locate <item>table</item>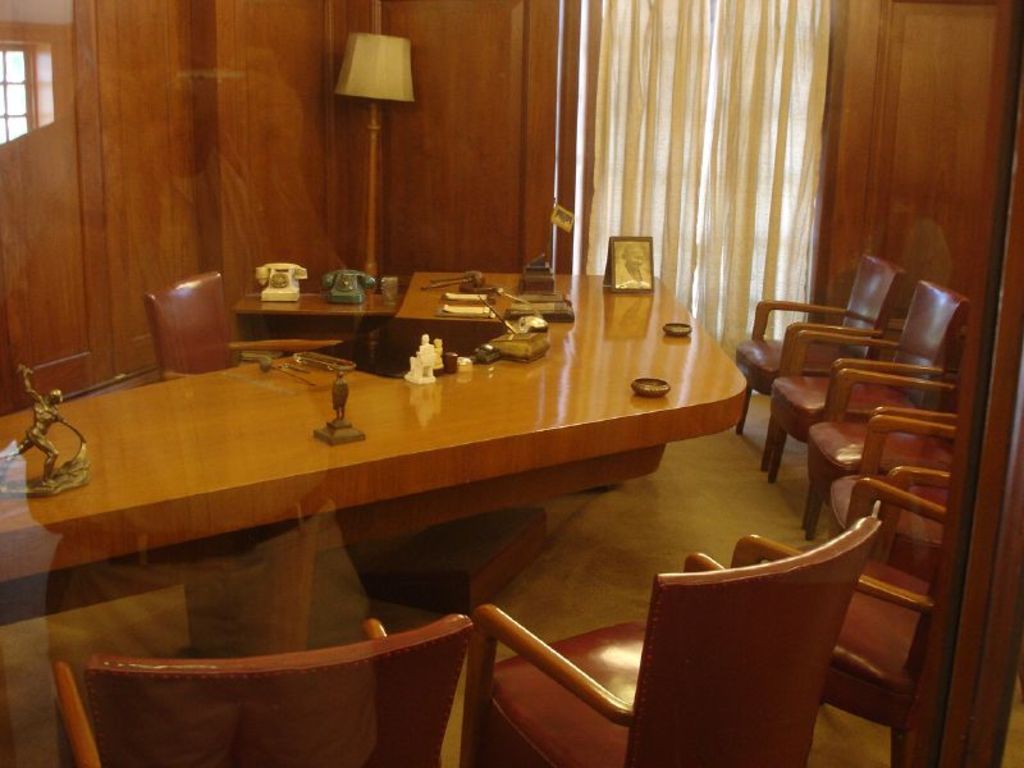
[left=0, top=300, right=759, bottom=625]
